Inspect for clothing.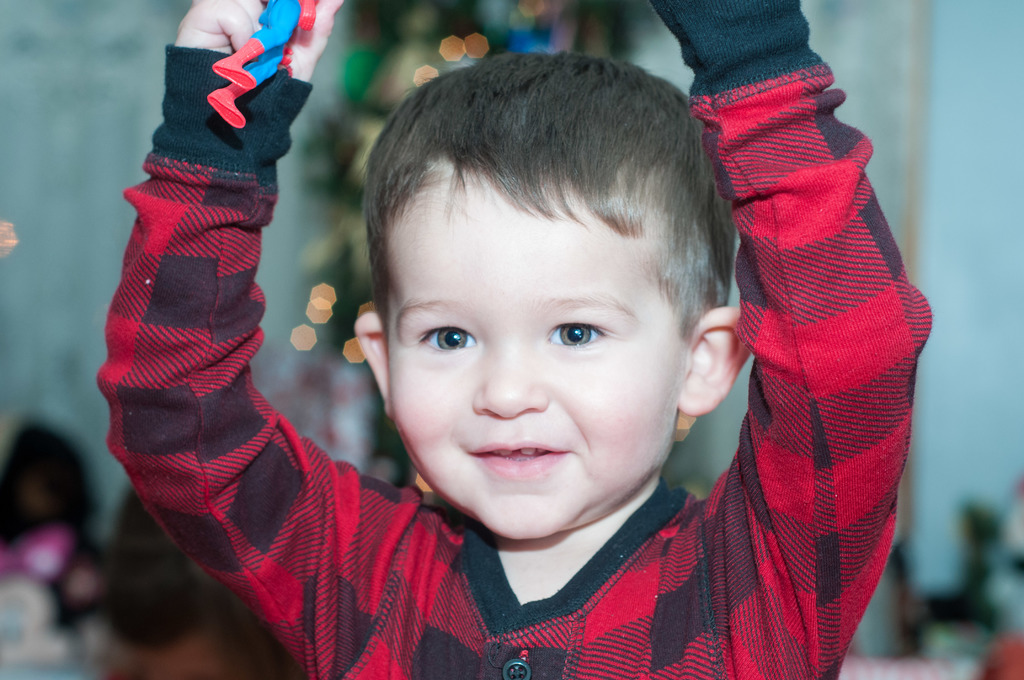
Inspection: locate(241, 0, 299, 88).
